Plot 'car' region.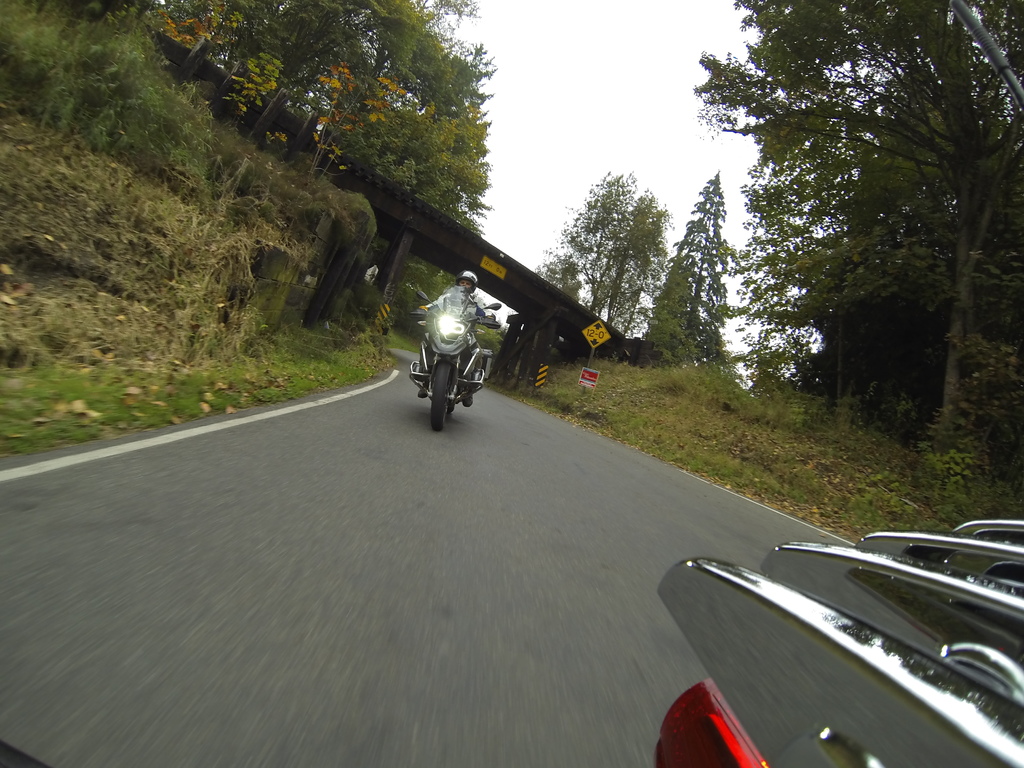
Plotted at 648:518:1023:767.
